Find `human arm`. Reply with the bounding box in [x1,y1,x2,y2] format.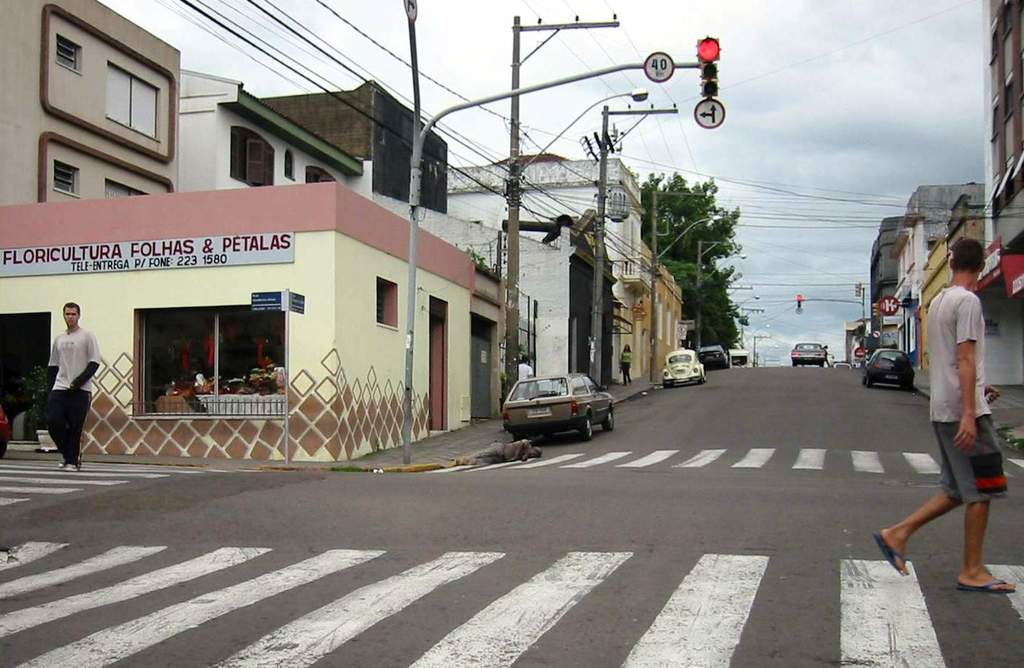
[958,297,985,444].
